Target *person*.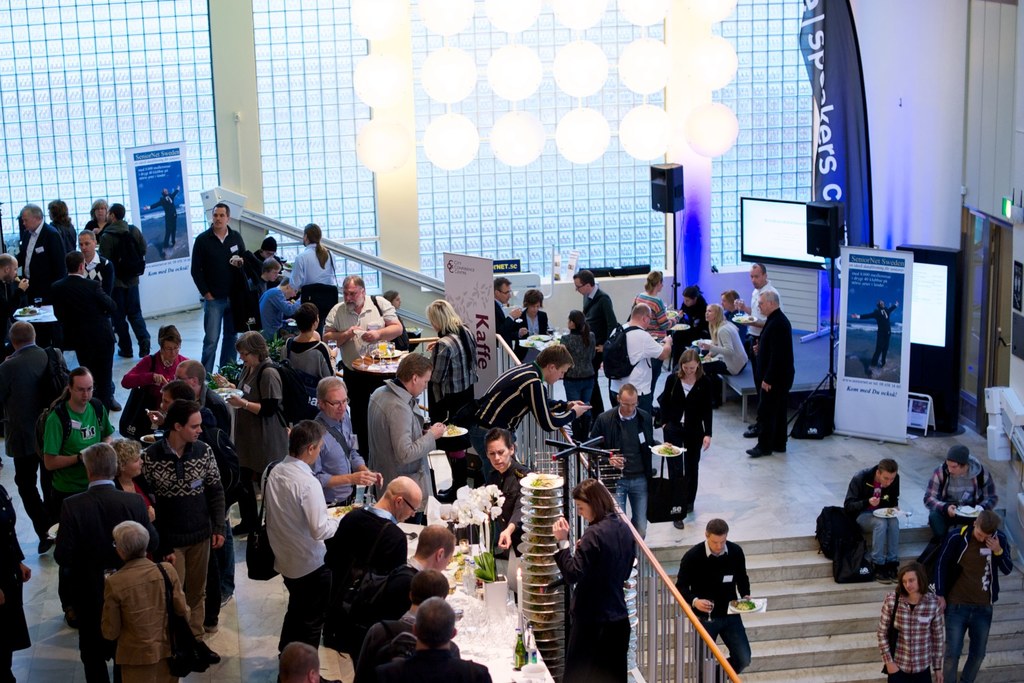
Target region: rect(49, 247, 125, 418).
